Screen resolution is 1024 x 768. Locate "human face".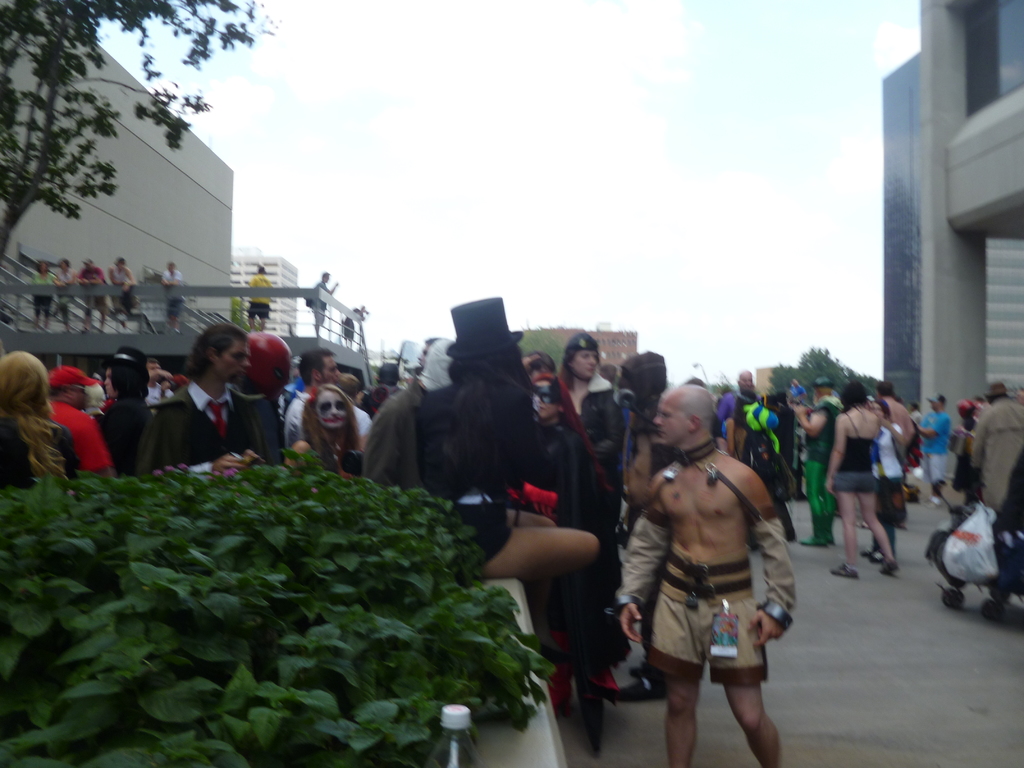
[318, 388, 345, 431].
